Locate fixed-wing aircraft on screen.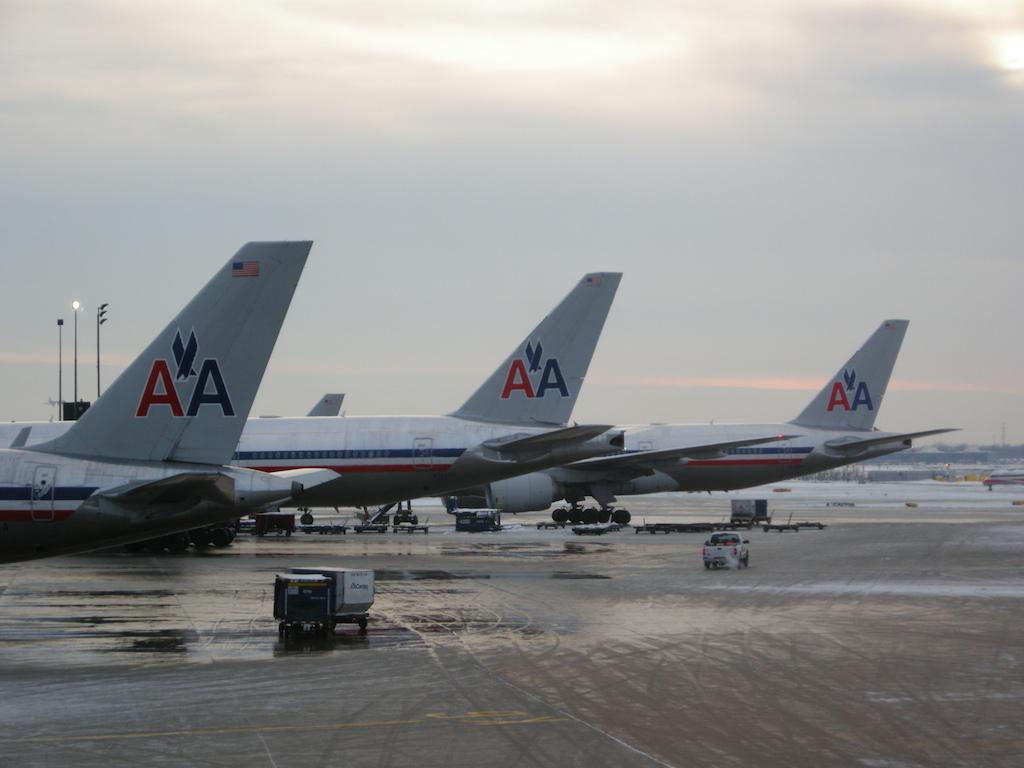
On screen at (0,241,315,564).
